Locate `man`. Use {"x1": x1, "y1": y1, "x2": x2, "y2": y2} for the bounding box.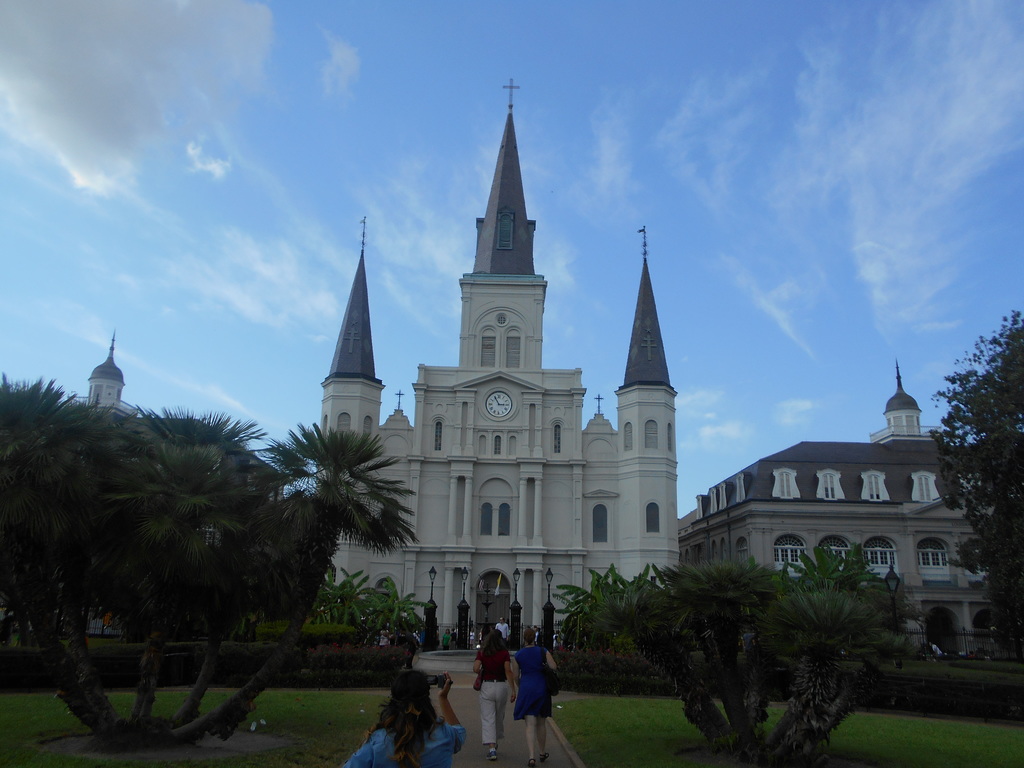
{"x1": 494, "y1": 614, "x2": 512, "y2": 646}.
